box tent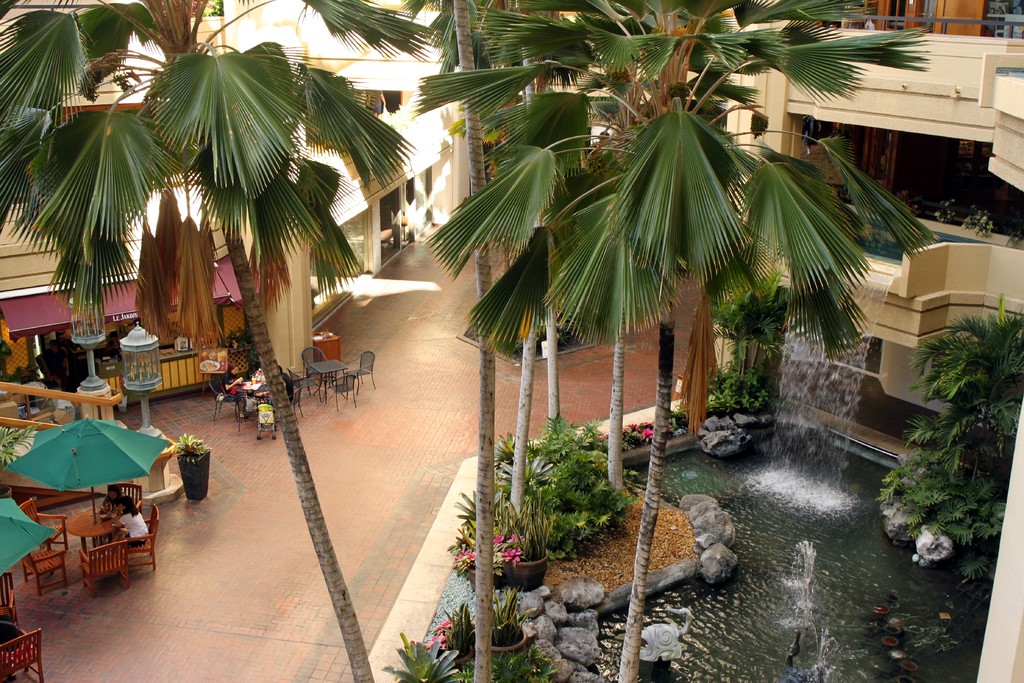
(0, 493, 47, 575)
